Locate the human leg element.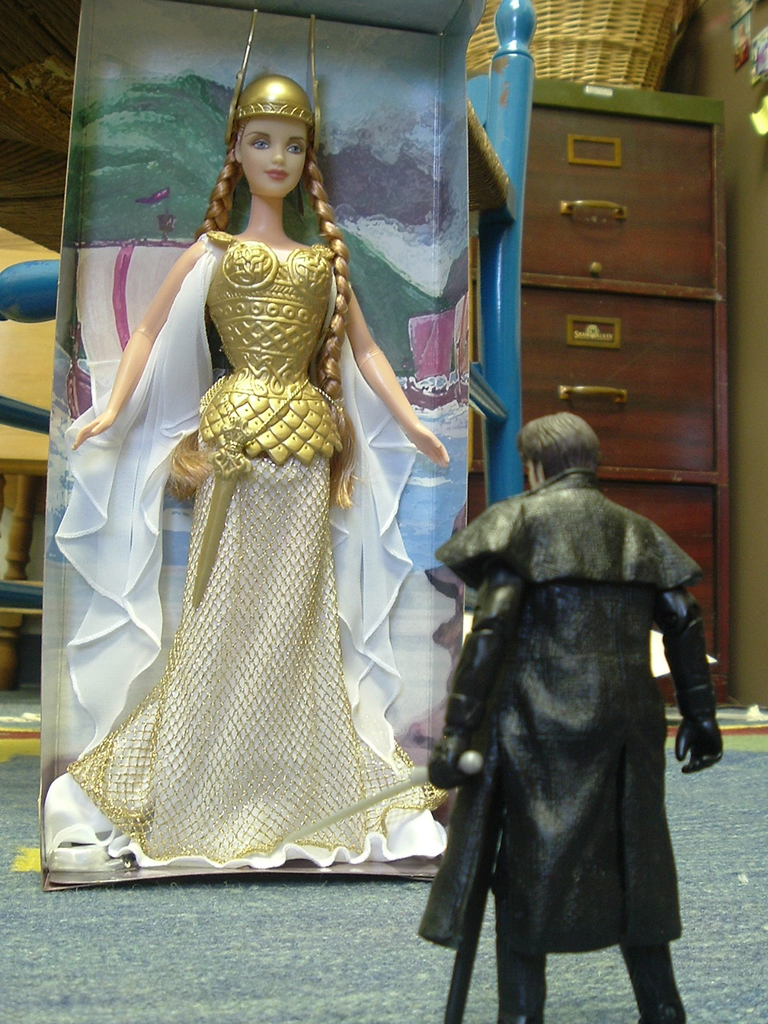
Element bbox: box=[614, 660, 687, 1023].
